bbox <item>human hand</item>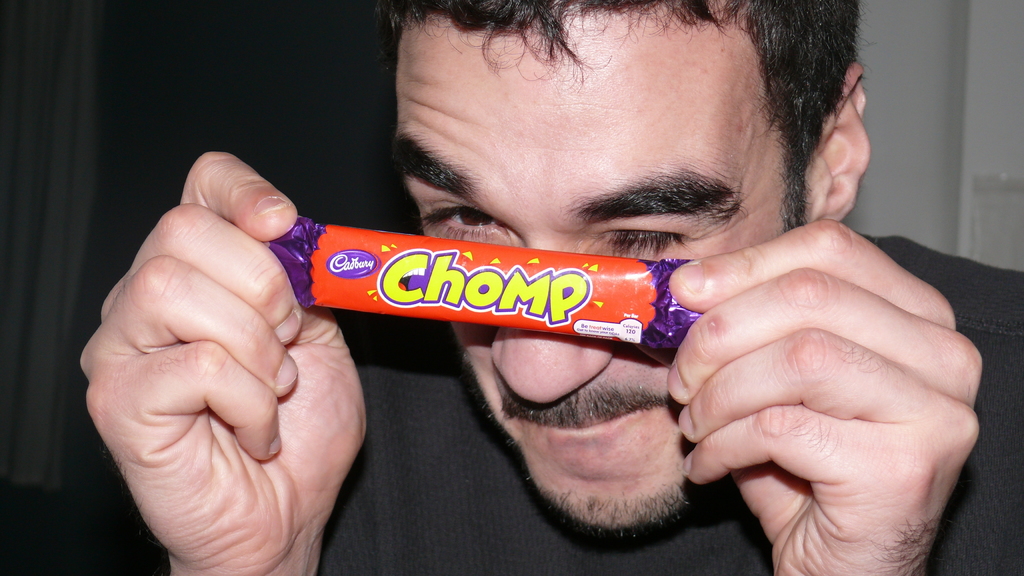
[x1=88, y1=141, x2=346, y2=554]
